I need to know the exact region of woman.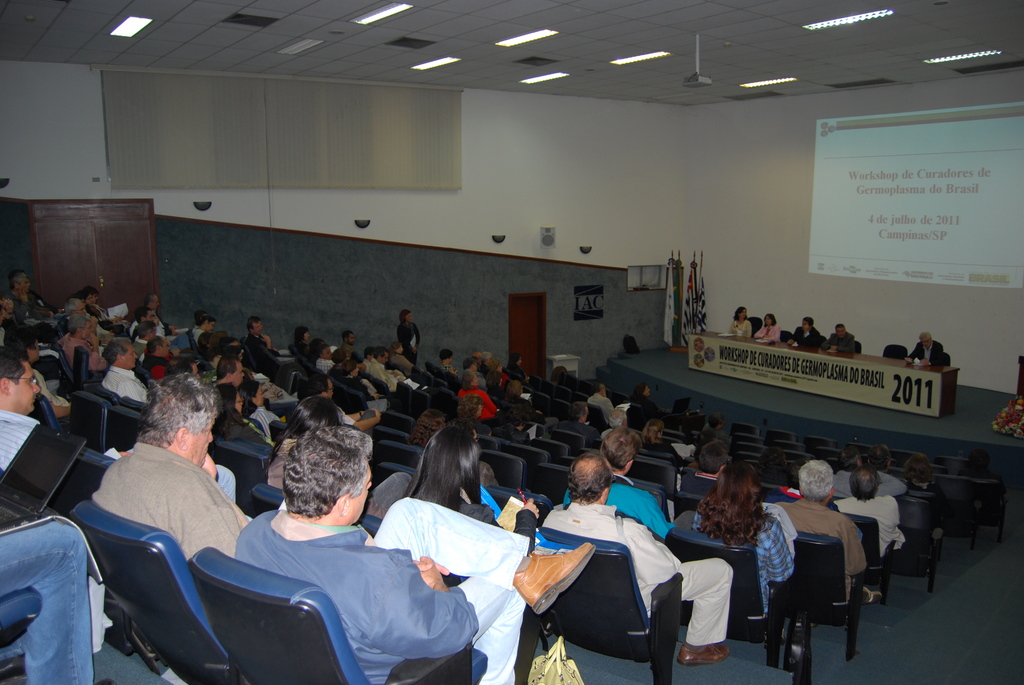
Region: left=241, top=380, right=289, bottom=441.
